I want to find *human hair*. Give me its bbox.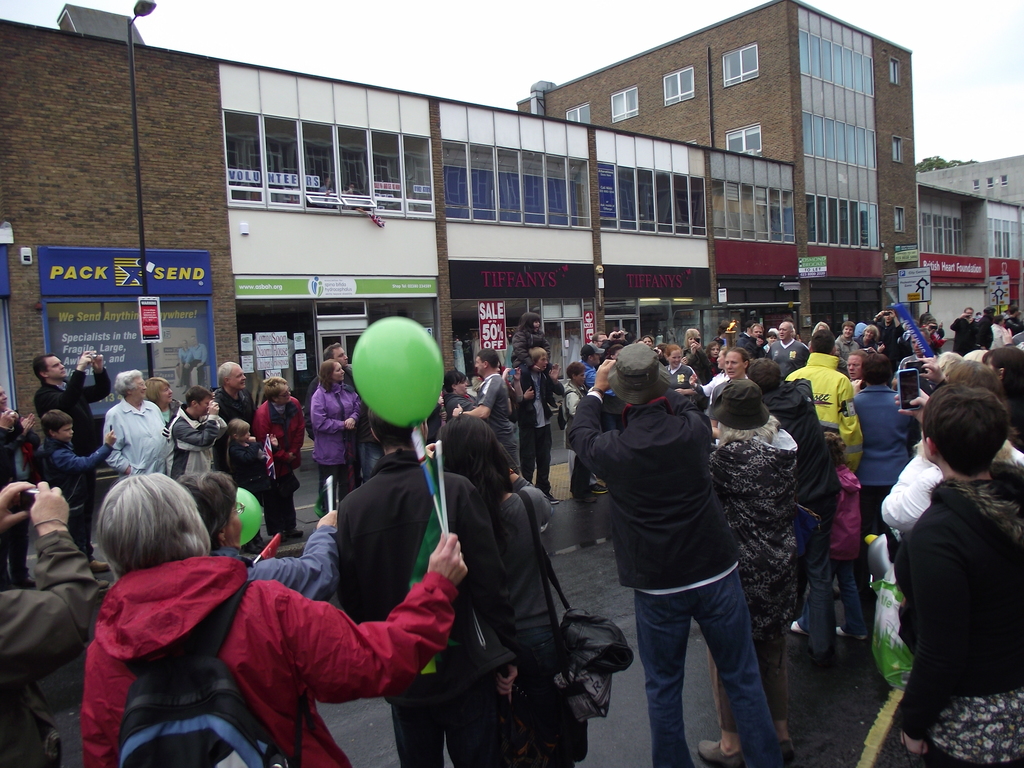
x1=591 y1=331 x2=607 y2=345.
